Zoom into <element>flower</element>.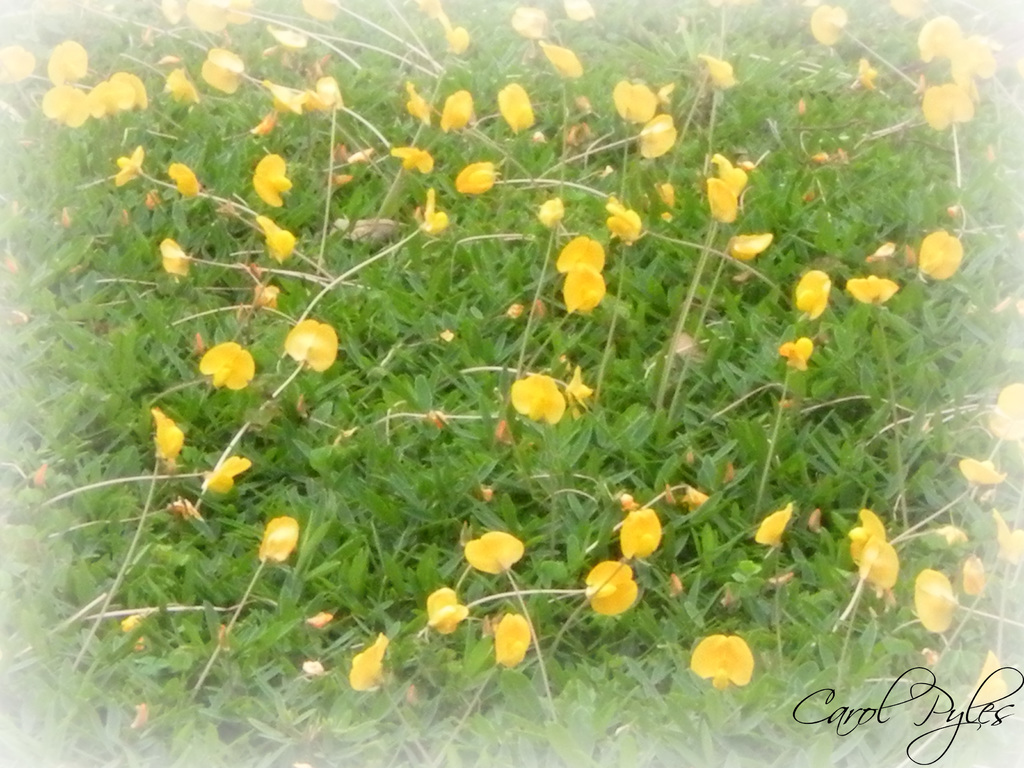
Zoom target: (492,611,529,676).
